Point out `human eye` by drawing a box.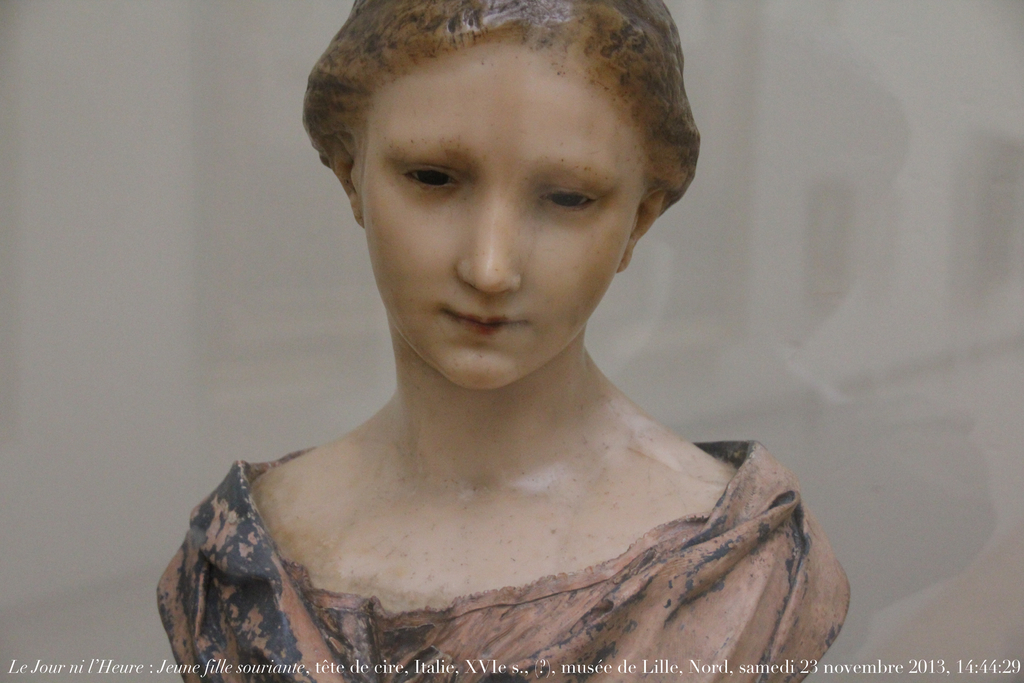
[left=542, top=185, right=600, bottom=213].
